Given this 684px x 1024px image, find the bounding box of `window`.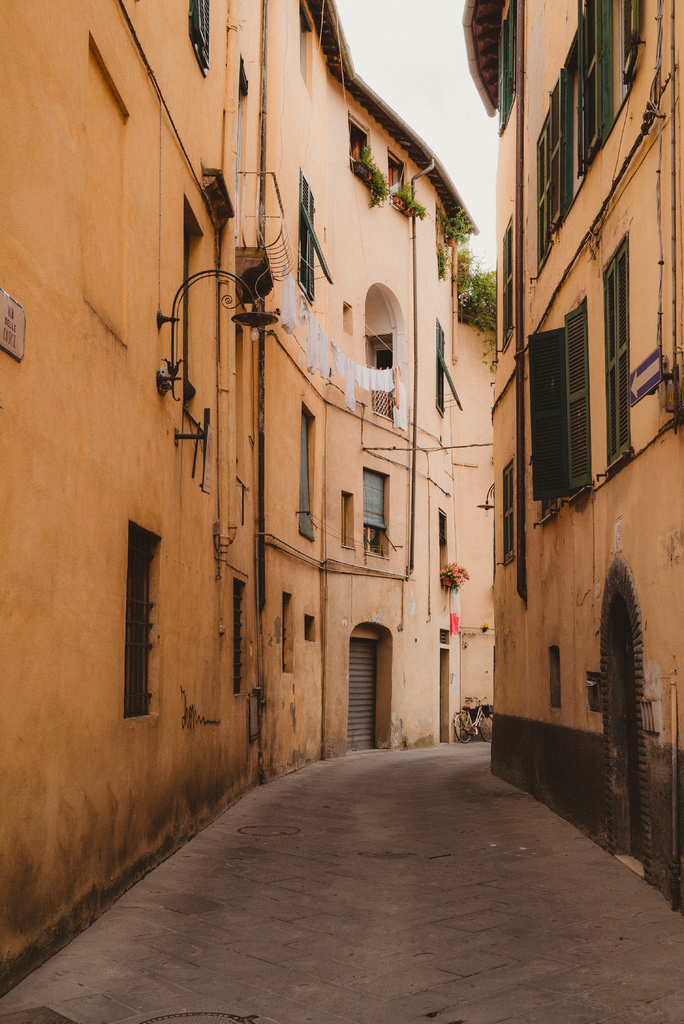
530:300:593:508.
